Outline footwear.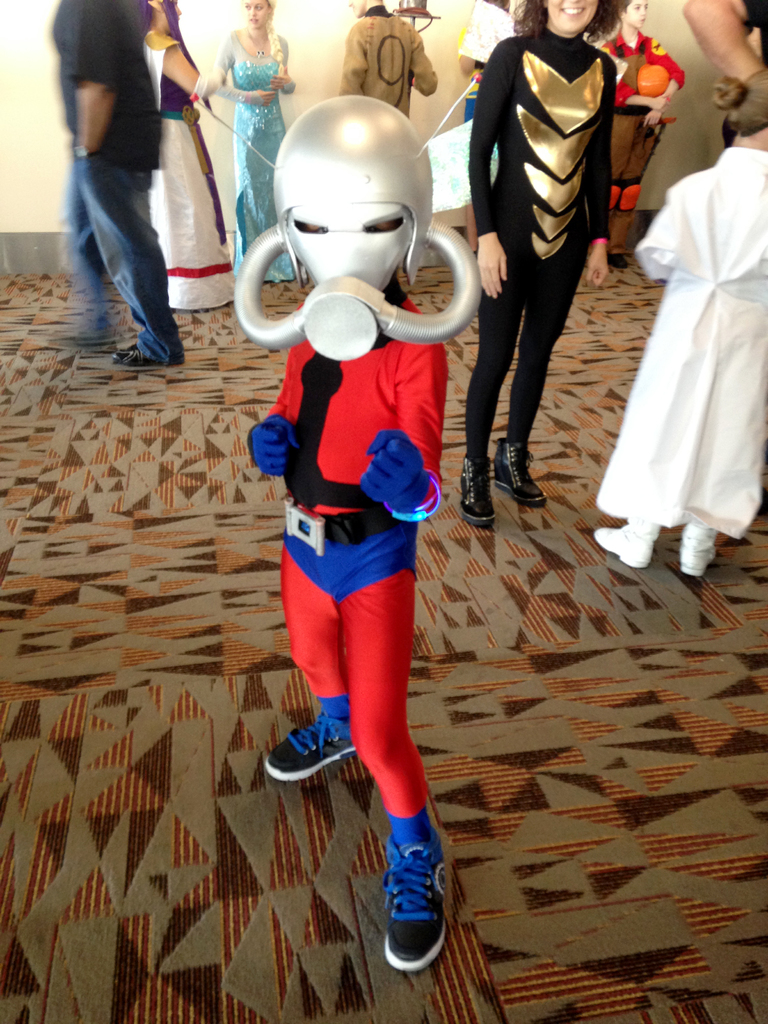
Outline: [x1=111, y1=347, x2=182, y2=369].
